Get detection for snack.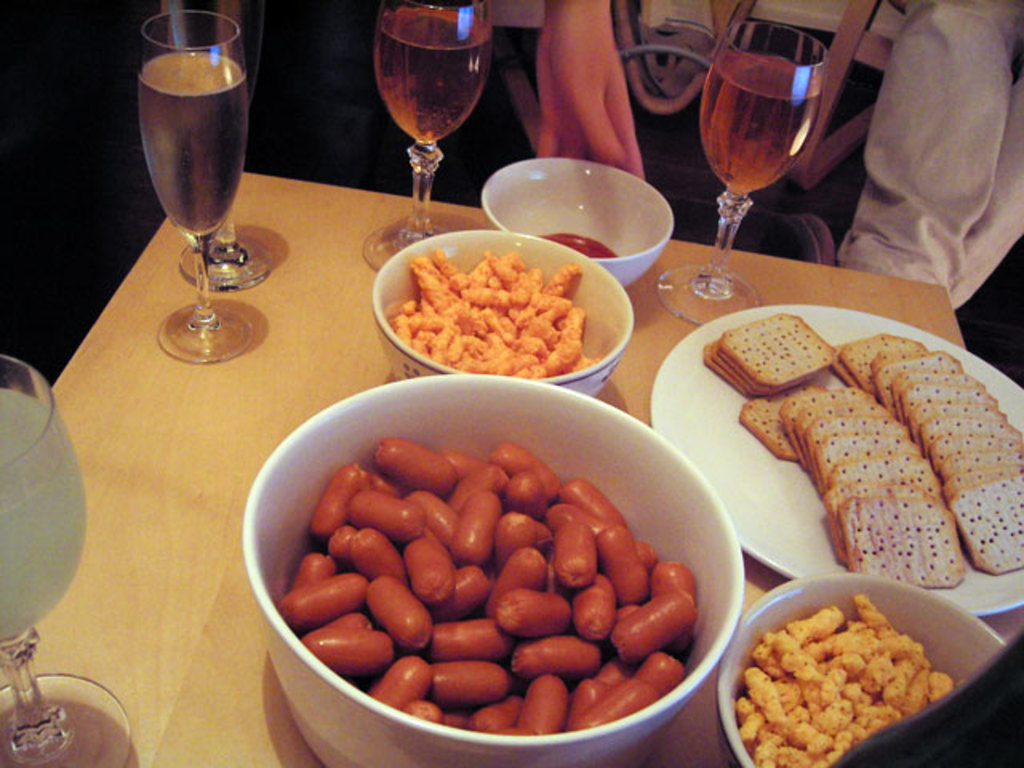
Detection: <box>701,314,1022,587</box>.
